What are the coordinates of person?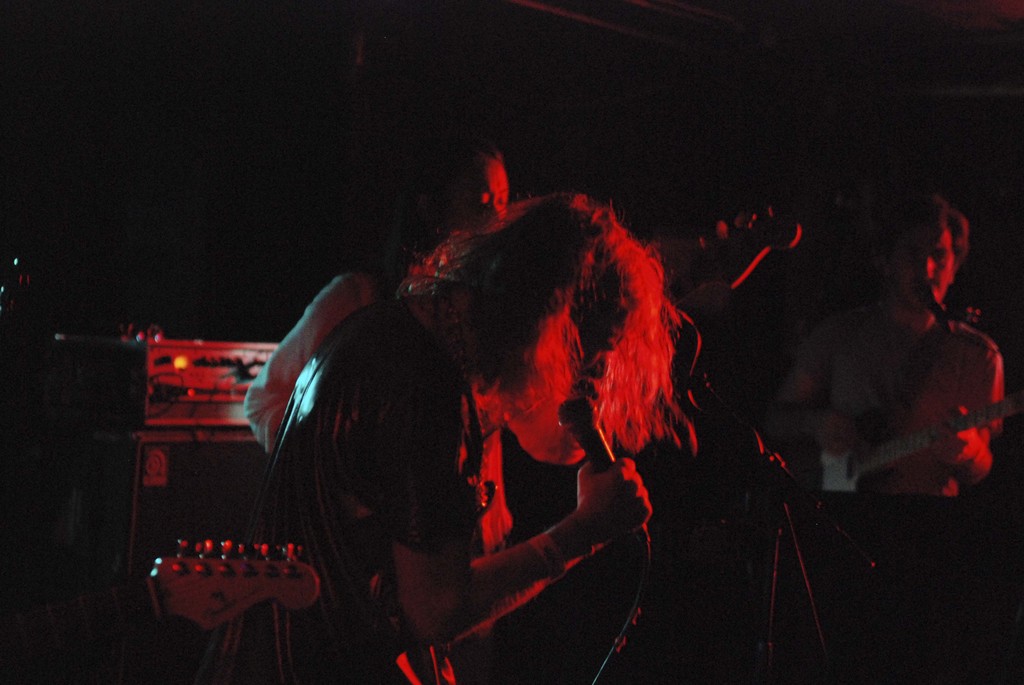
crop(259, 187, 689, 684).
